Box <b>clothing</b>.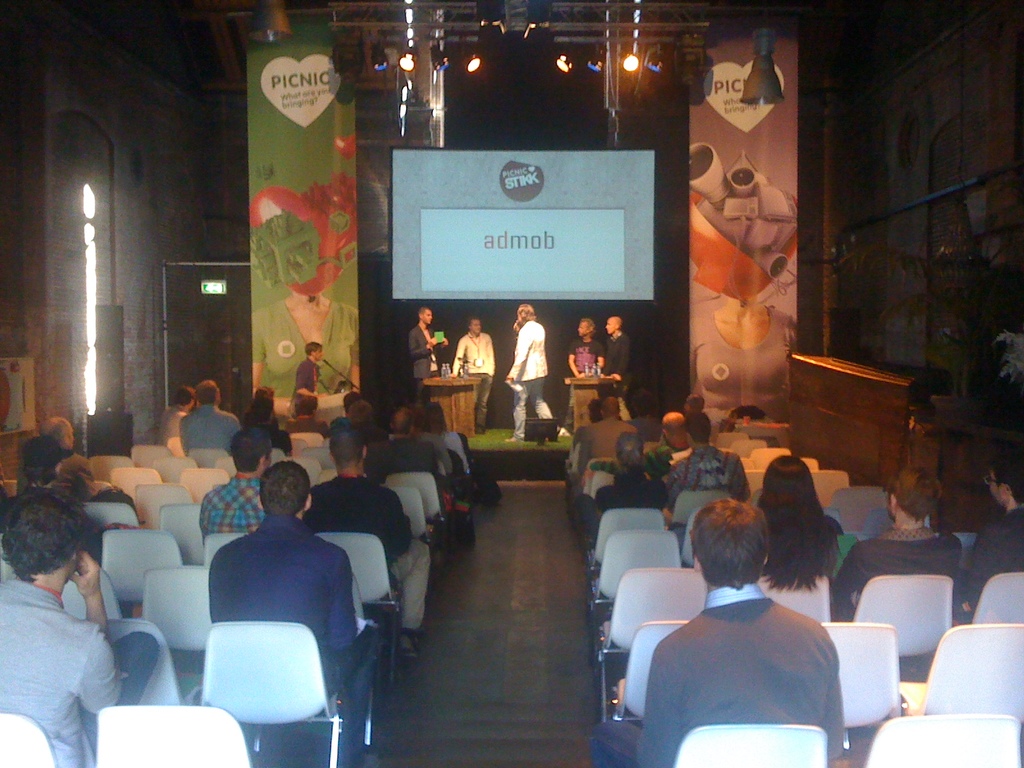
[x1=182, y1=400, x2=239, y2=452].
